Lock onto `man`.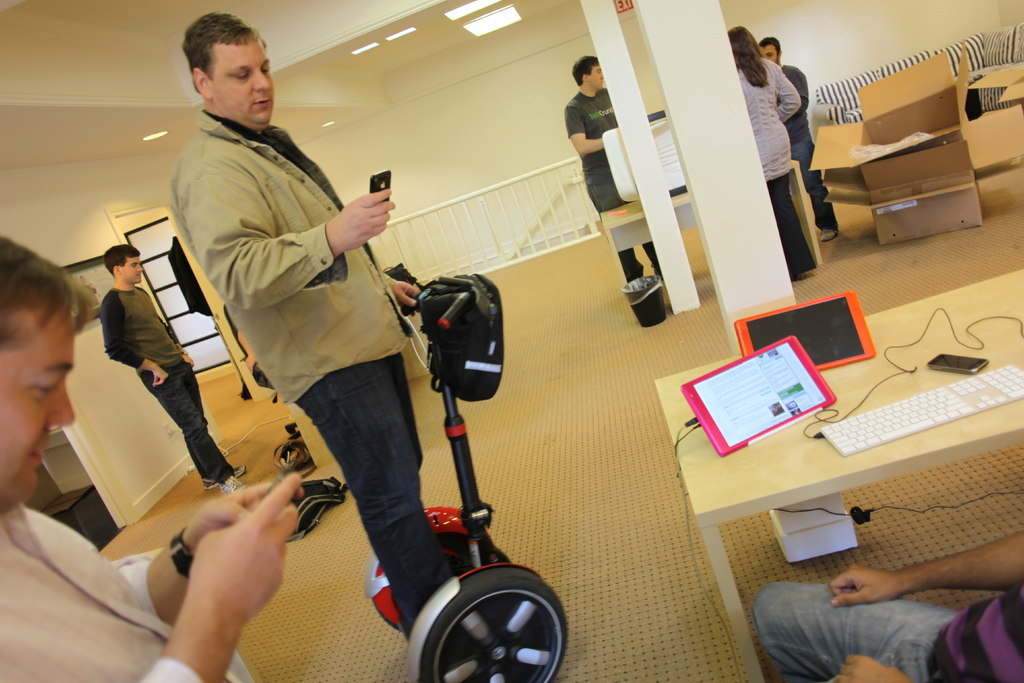
Locked: select_region(106, 240, 247, 491).
